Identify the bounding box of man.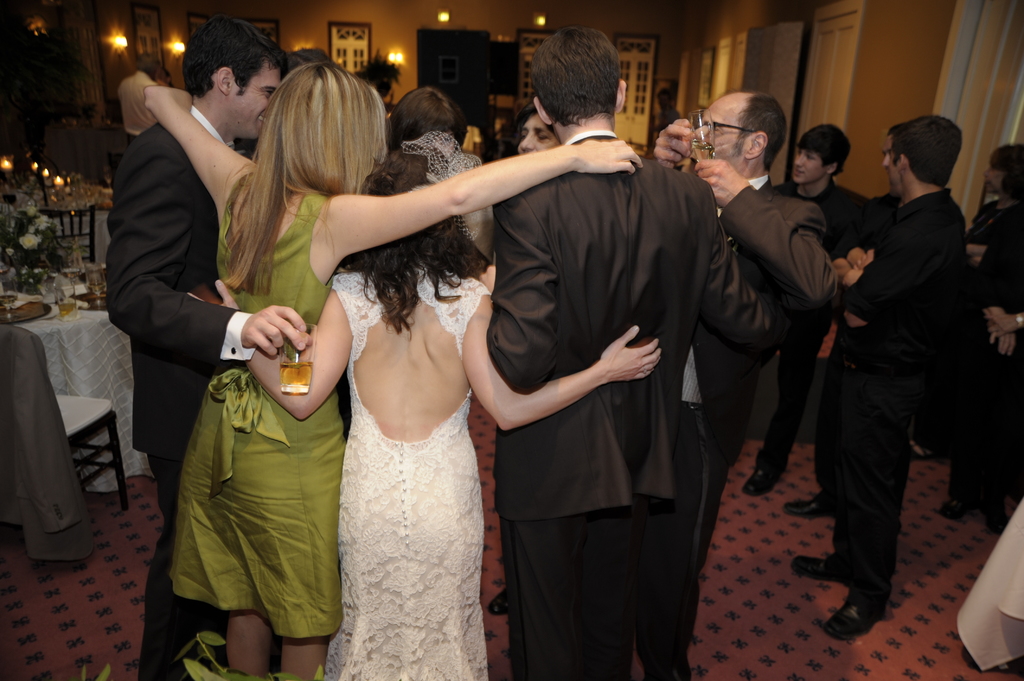
select_region(481, 25, 783, 680).
